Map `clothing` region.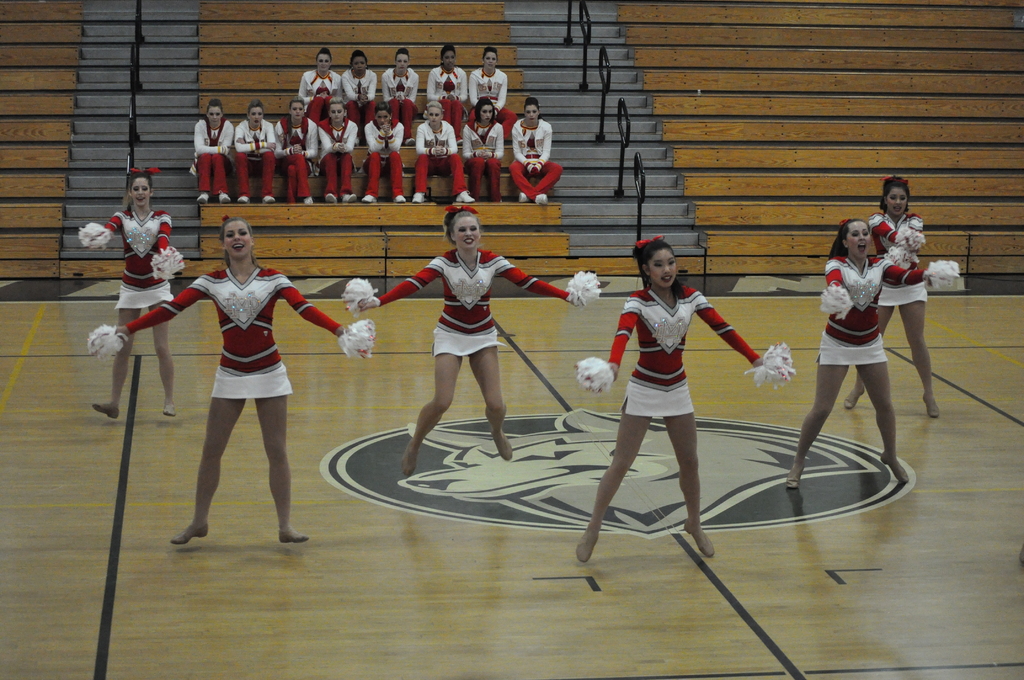
Mapped to <bbox>822, 255, 920, 364</bbox>.
